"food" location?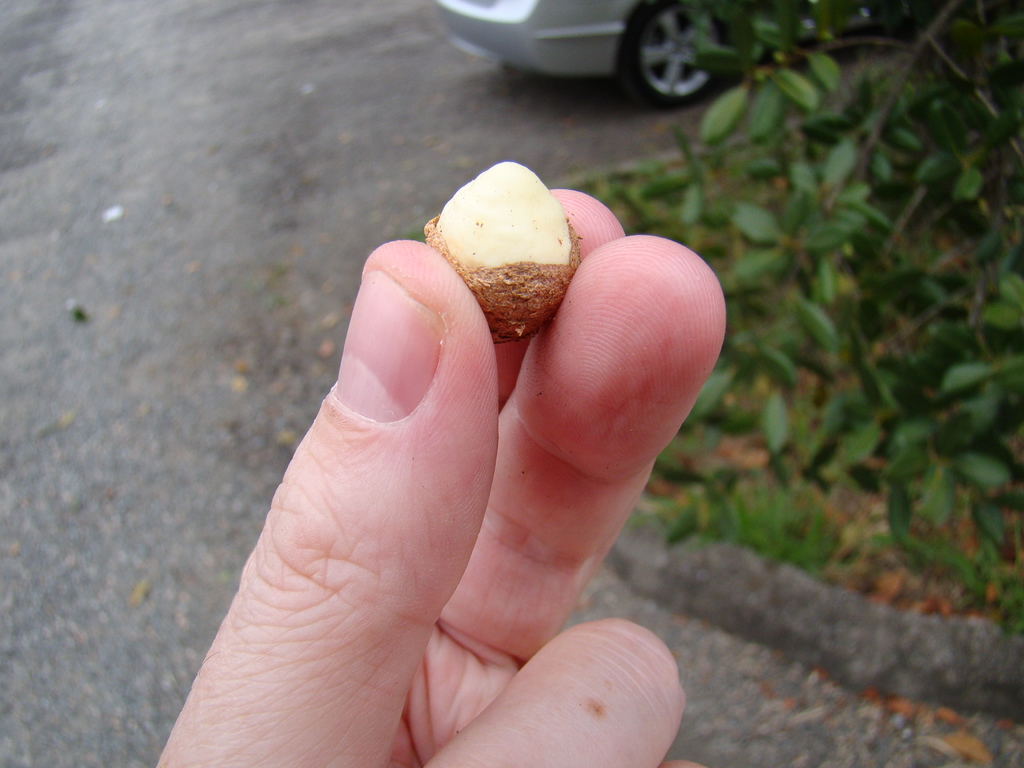
<box>426,153,594,324</box>
